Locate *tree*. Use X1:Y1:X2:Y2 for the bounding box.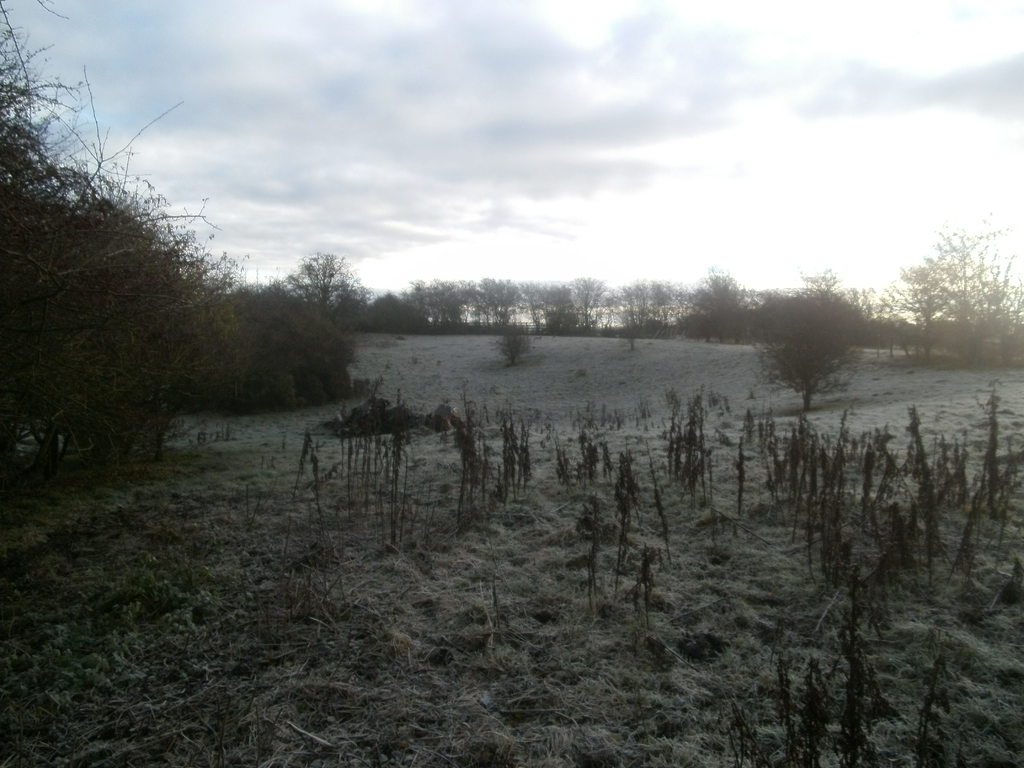
868:225:1023:374.
